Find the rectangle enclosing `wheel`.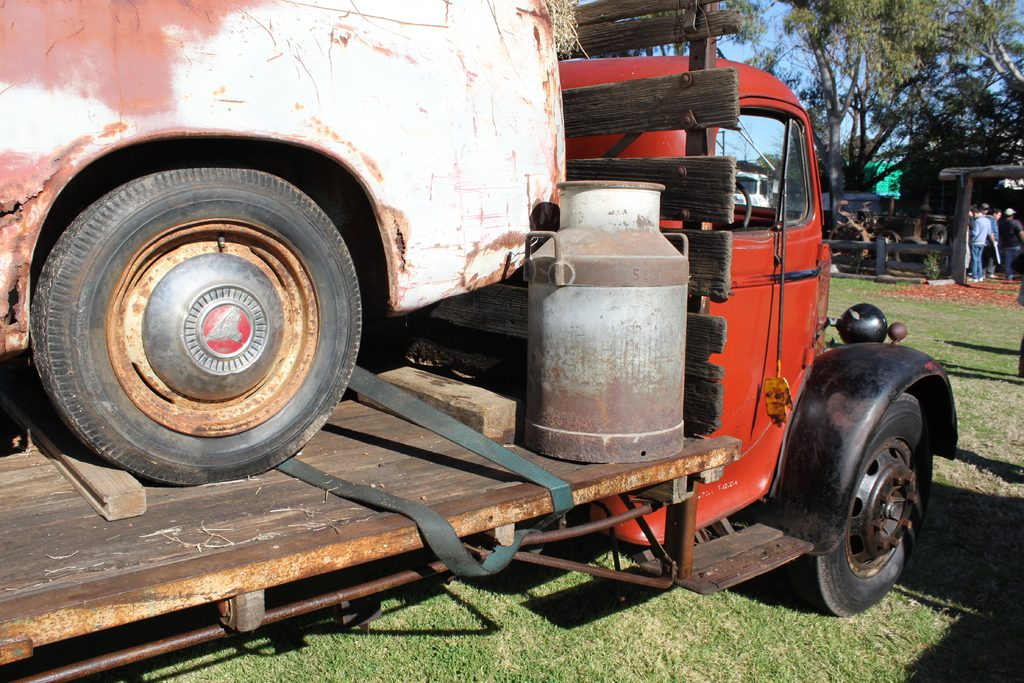
bbox(854, 204, 874, 213).
